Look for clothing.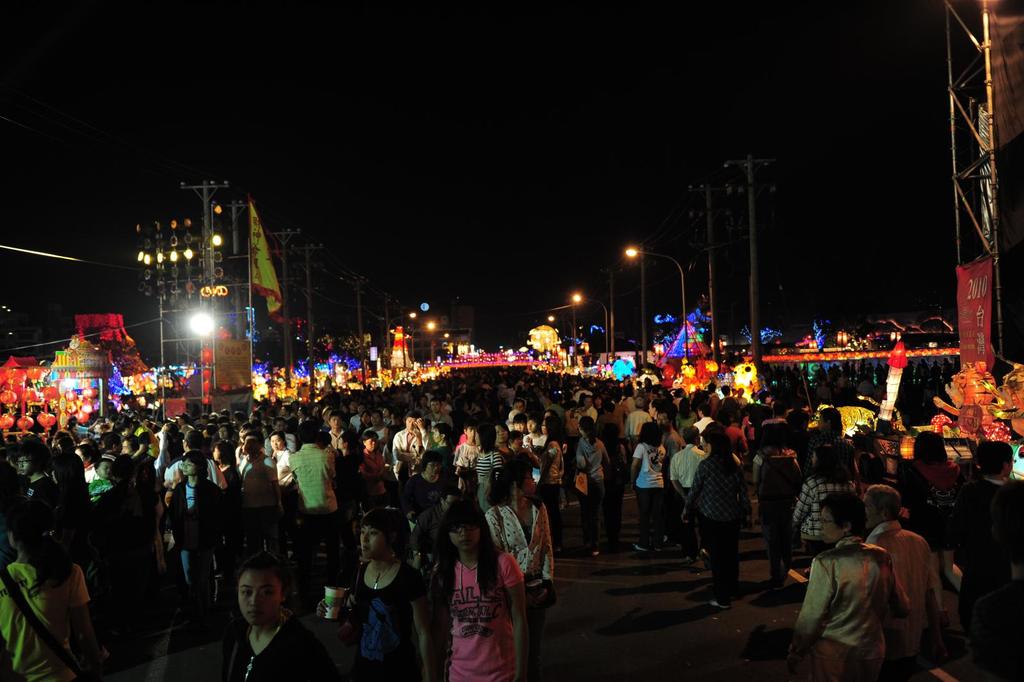
Found: (801,548,903,681).
